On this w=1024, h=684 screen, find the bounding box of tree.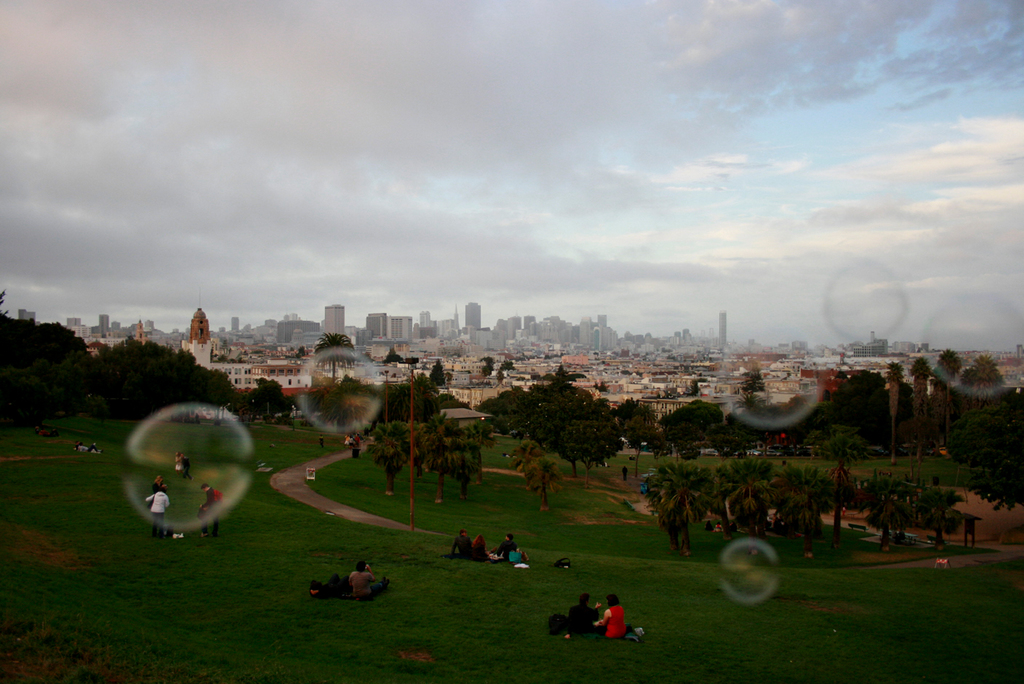
Bounding box: x1=415 y1=408 x2=480 y2=505.
